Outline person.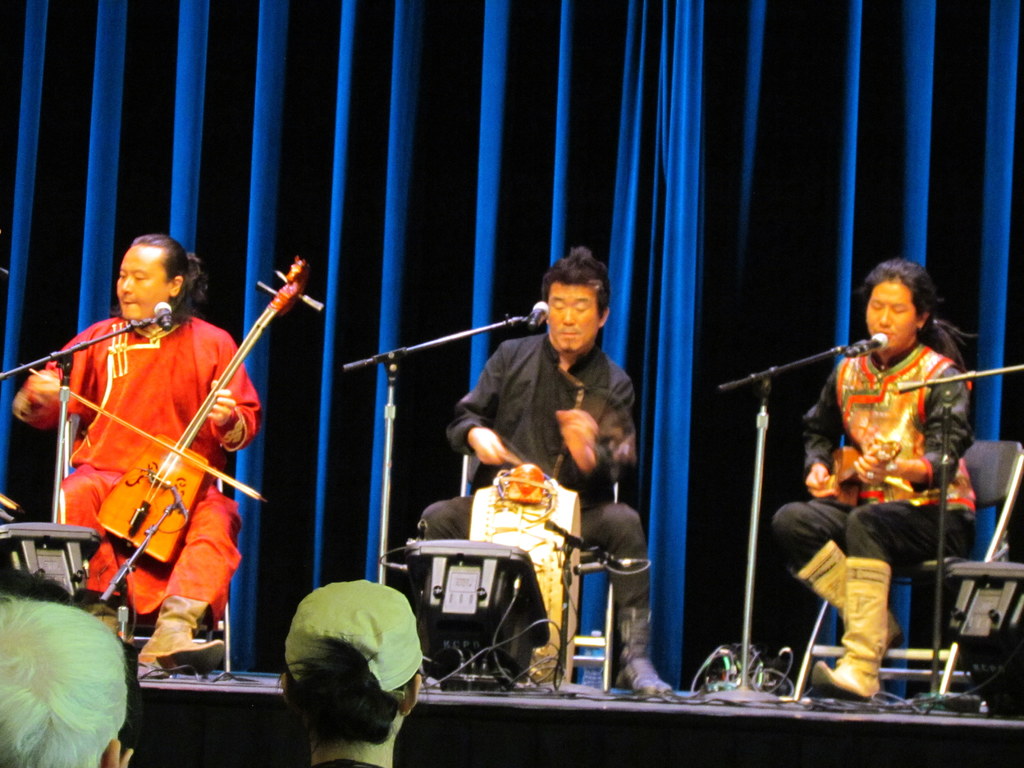
Outline: rect(764, 253, 984, 703).
